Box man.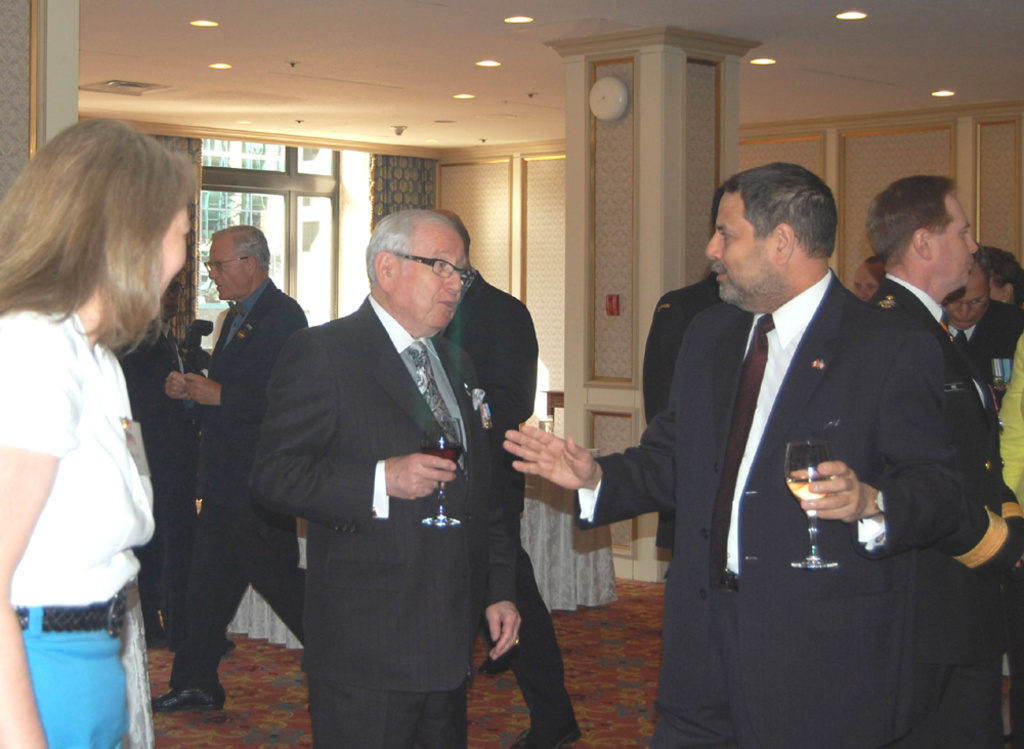
863/175/1023/748.
